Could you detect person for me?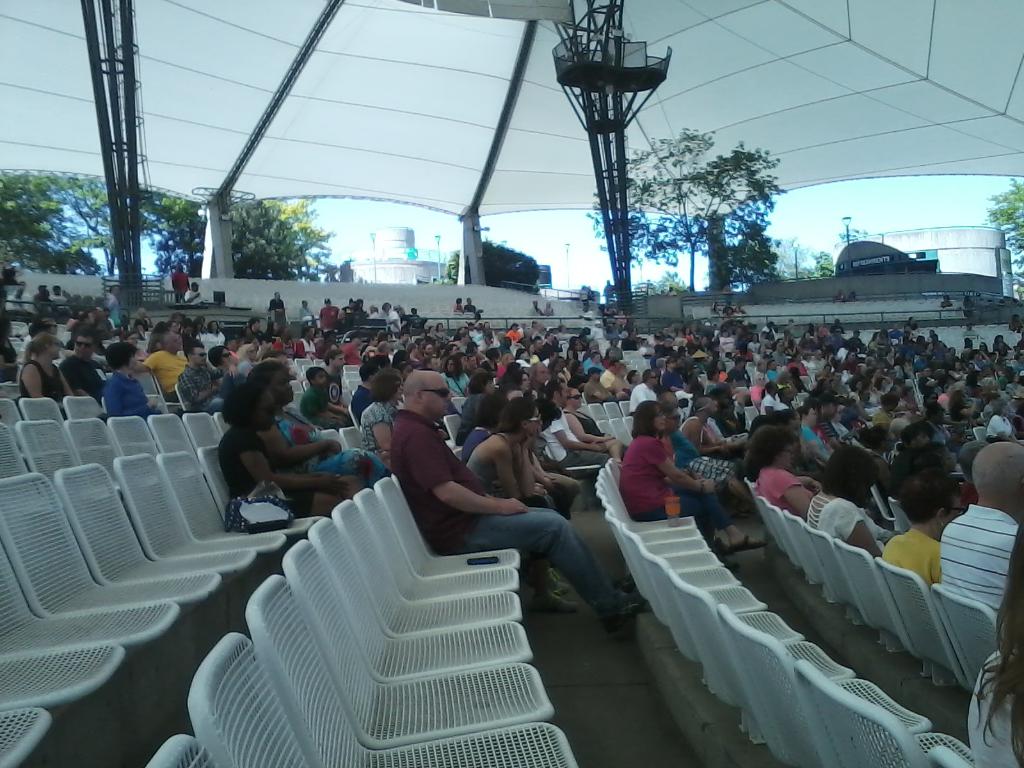
Detection result: bbox=[466, 299, 488, 312].
